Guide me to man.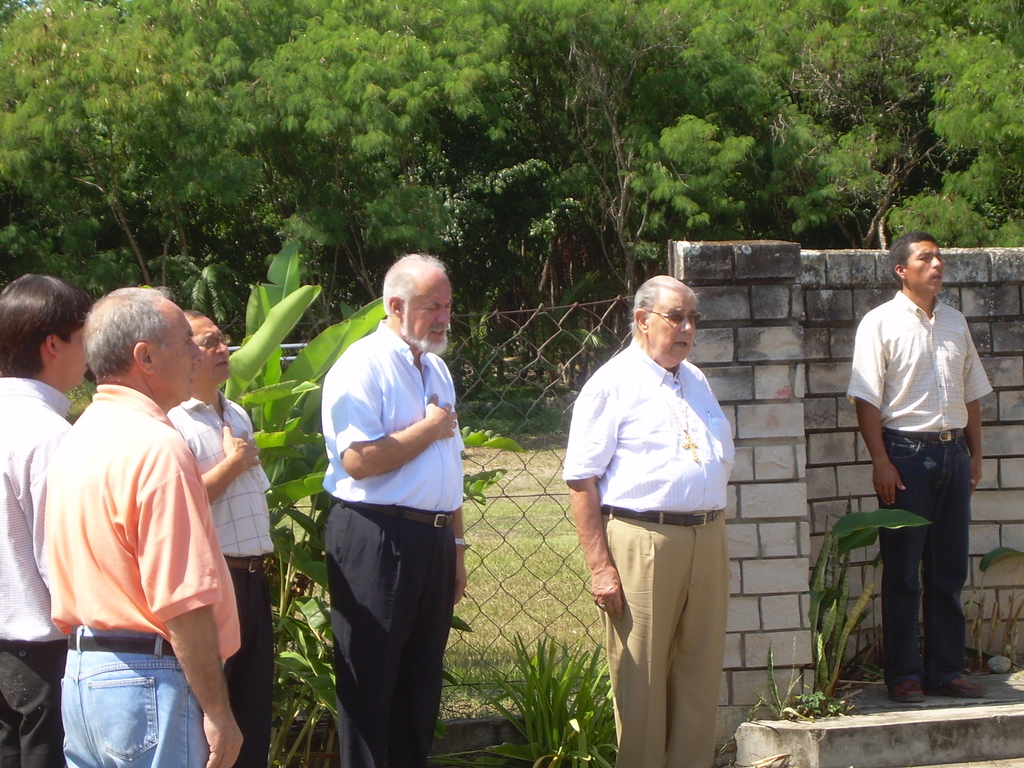
Guidance: Rect(841, 225, 993, 703).
